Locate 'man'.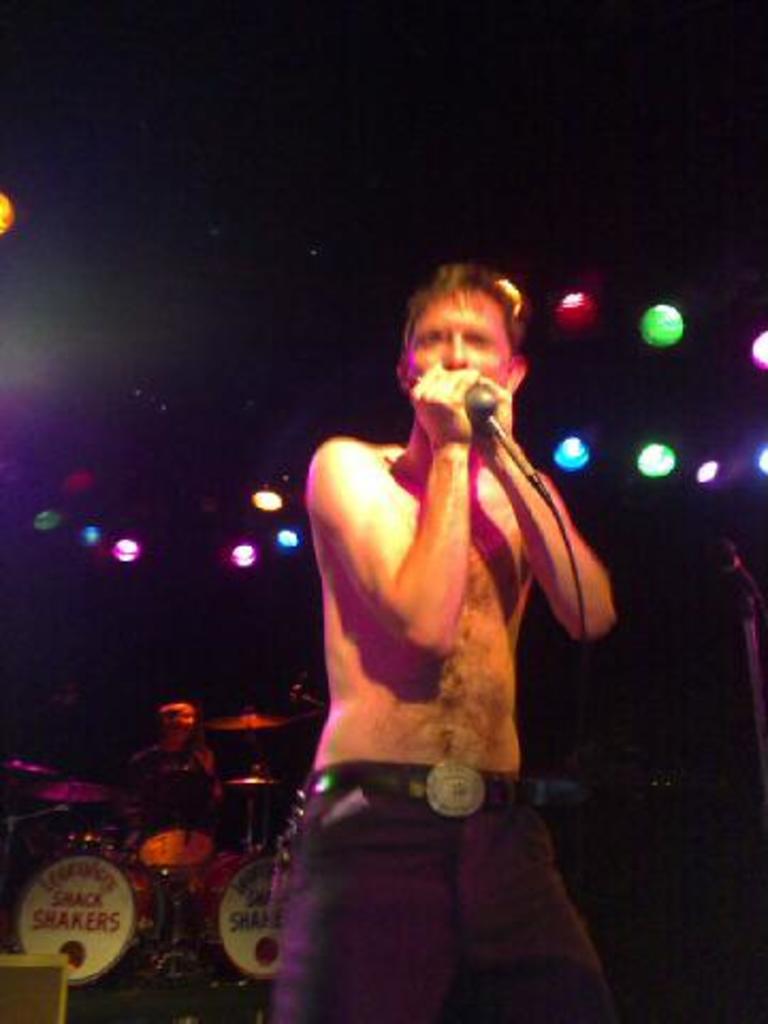
Bounding box: {"x1": 241, "y1": 228, "x2": 634, "y2": 992}.
